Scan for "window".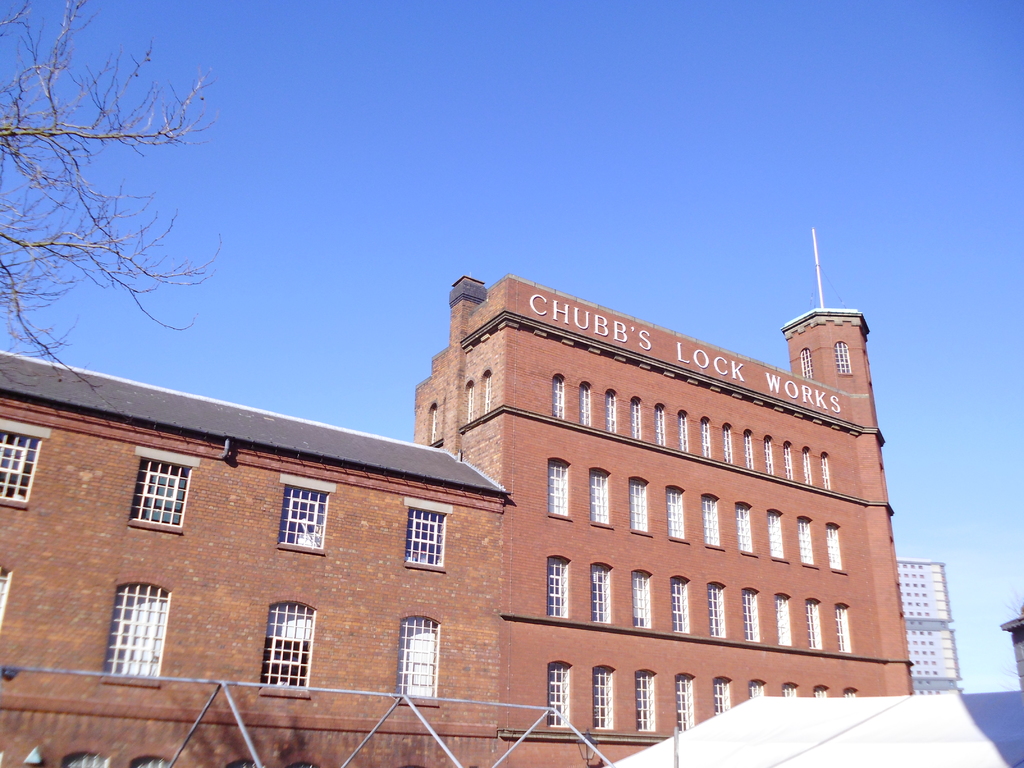
Scan result: region(630, 478, 648, 531).
